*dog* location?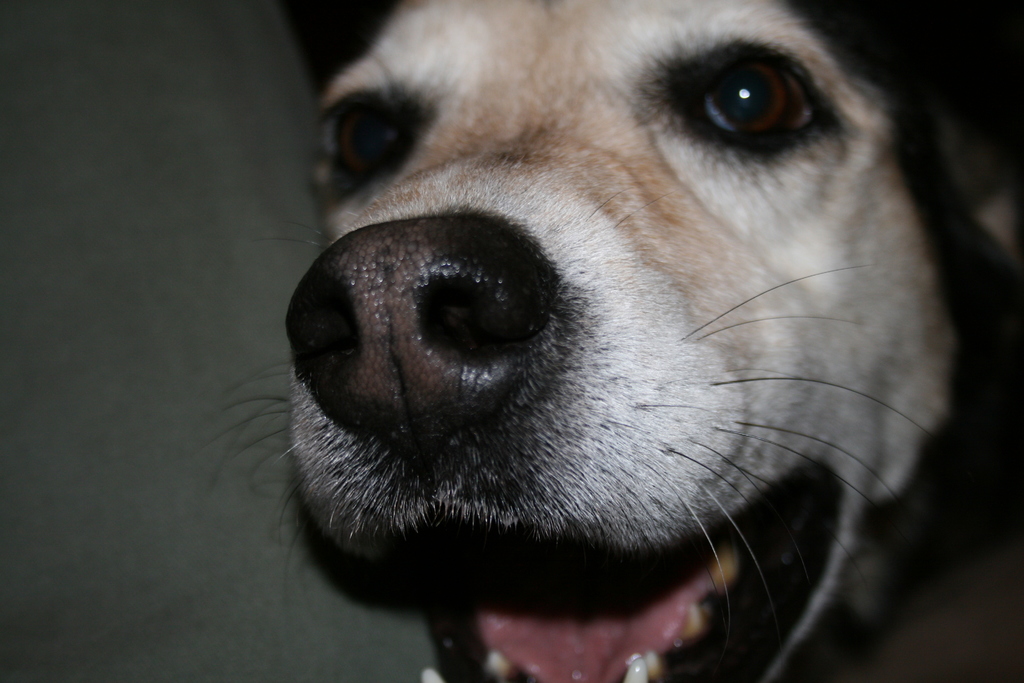
bbox=(202, 0, 1023, 682)
